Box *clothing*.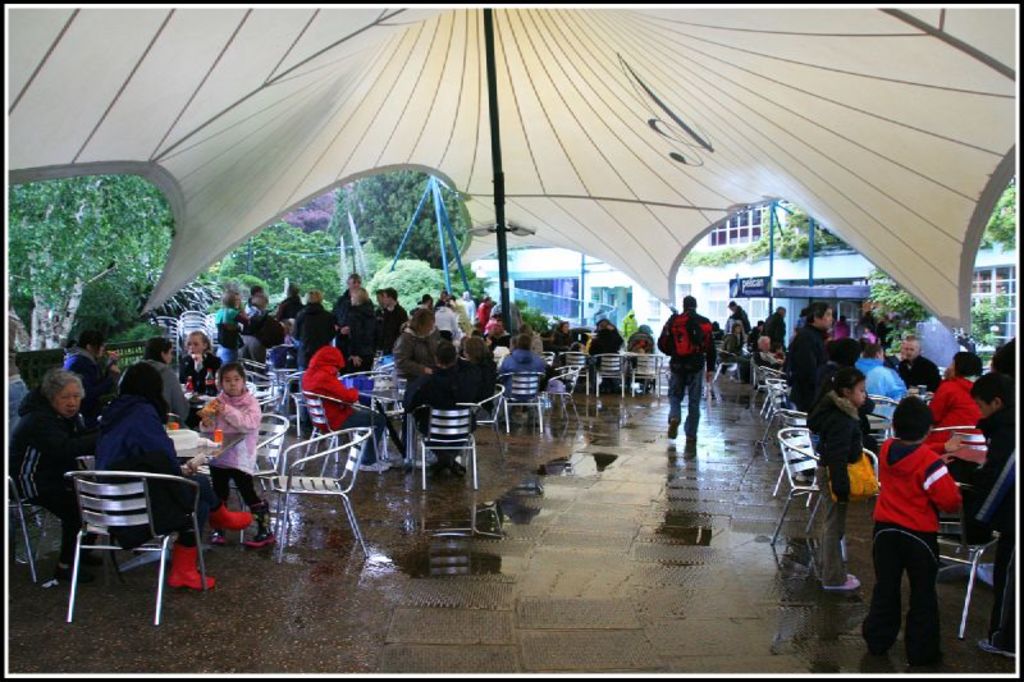
x1=979, y1=415, x2=1019, y2=656.
